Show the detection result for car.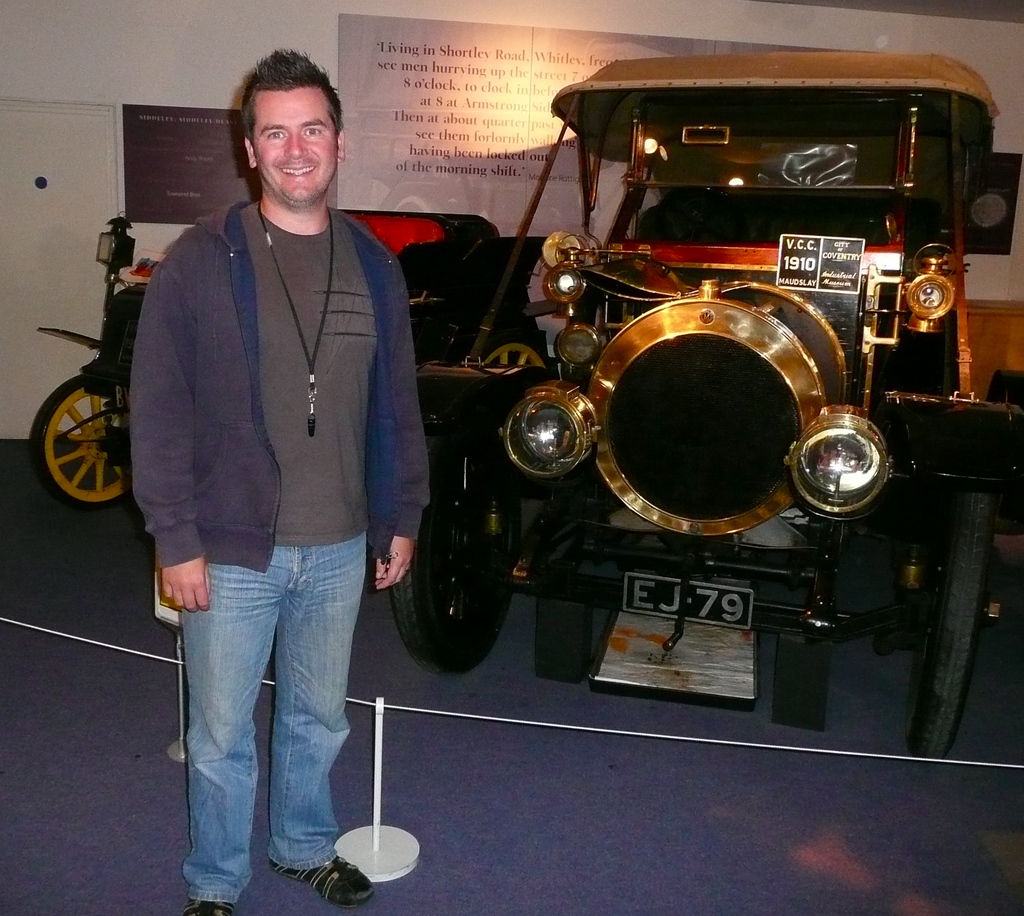
l=315, t=67, r=1008, b=731.
